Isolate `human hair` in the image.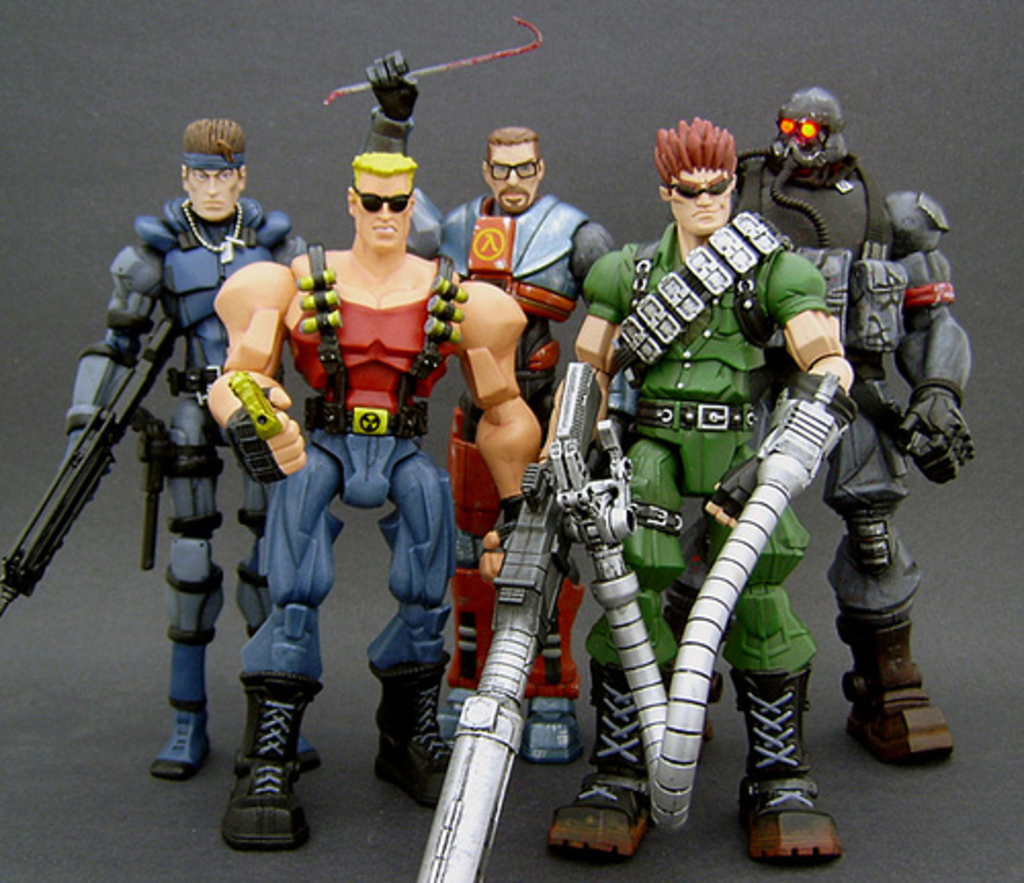
Isolated region: 350 152 418 195.
